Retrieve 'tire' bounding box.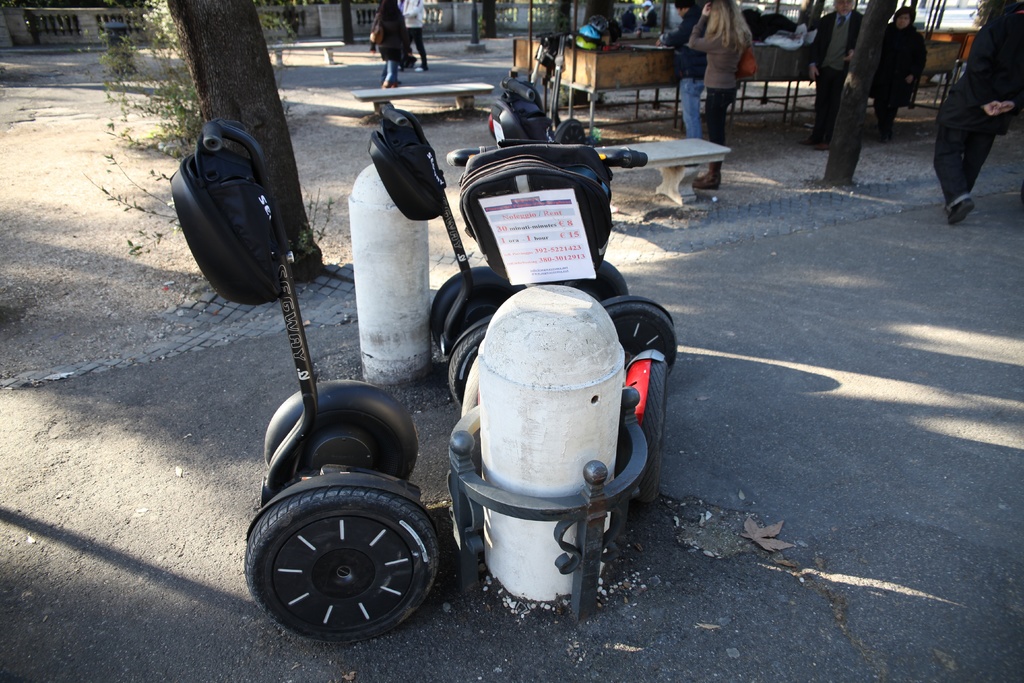
Bounding box: bbox=[447, 324, 488, 412].
